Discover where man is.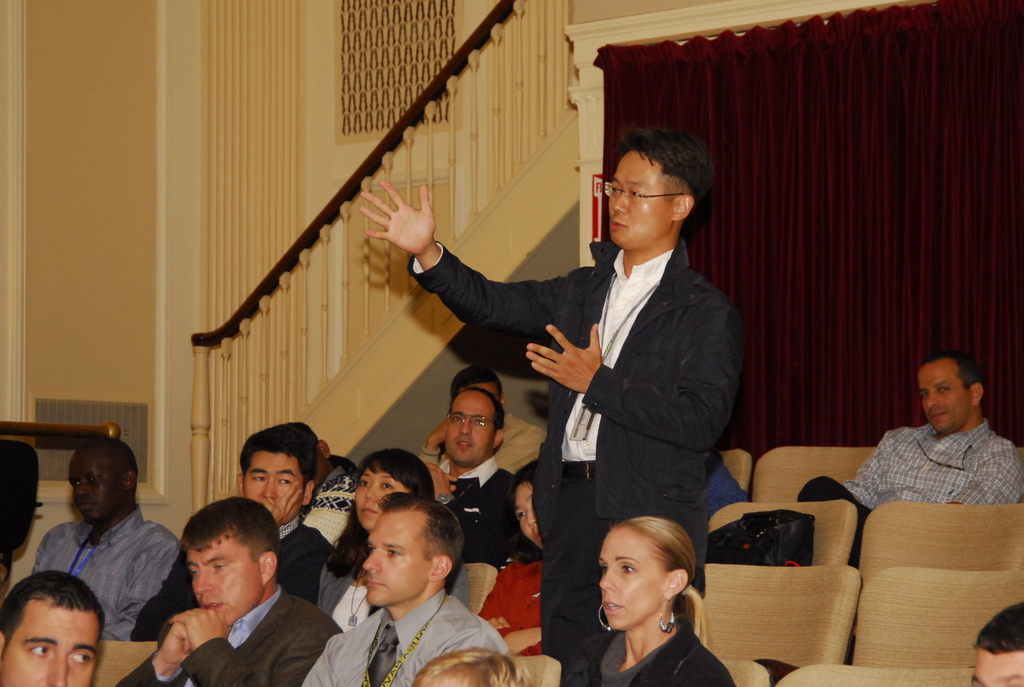
Discovered at bbox=[114, 497, 341, 686].
